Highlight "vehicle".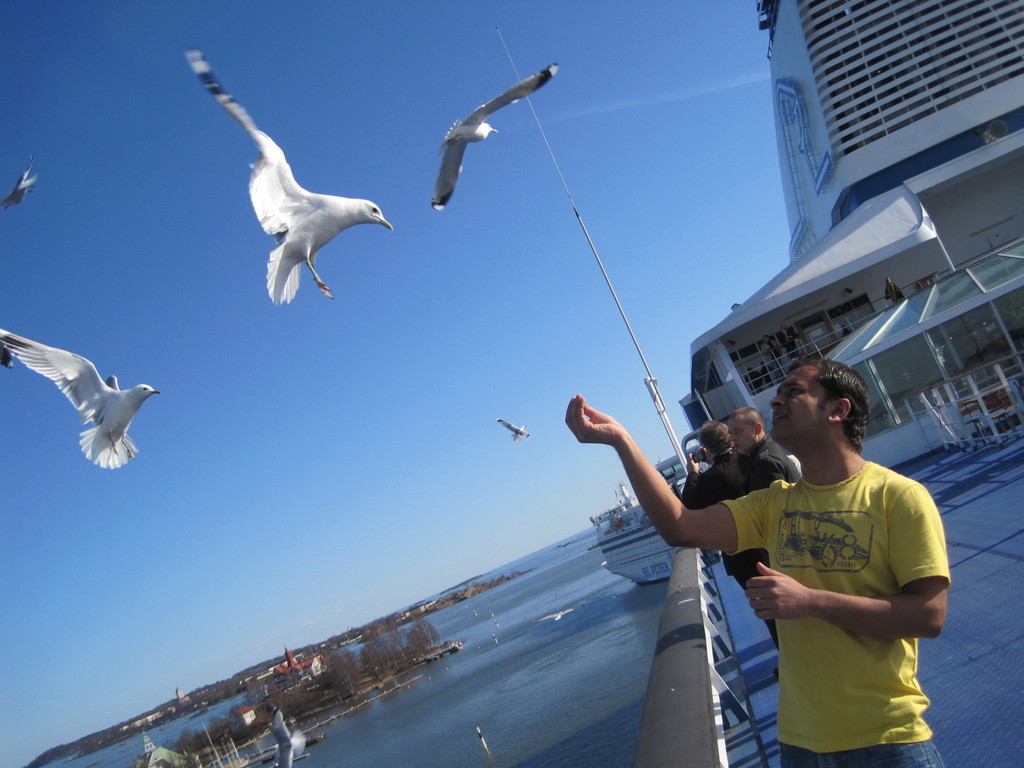
Highlighted region: (x1=589, y1=444, x2=697, y2=587).
